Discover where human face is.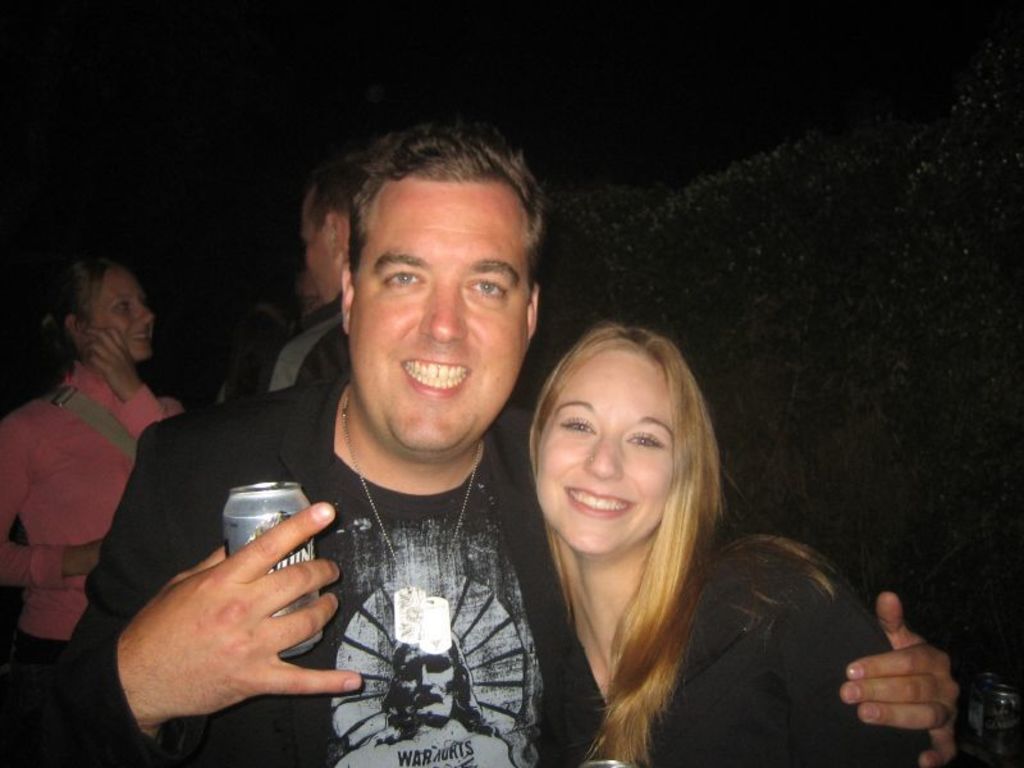
Discovered at [352,175,527,449].
